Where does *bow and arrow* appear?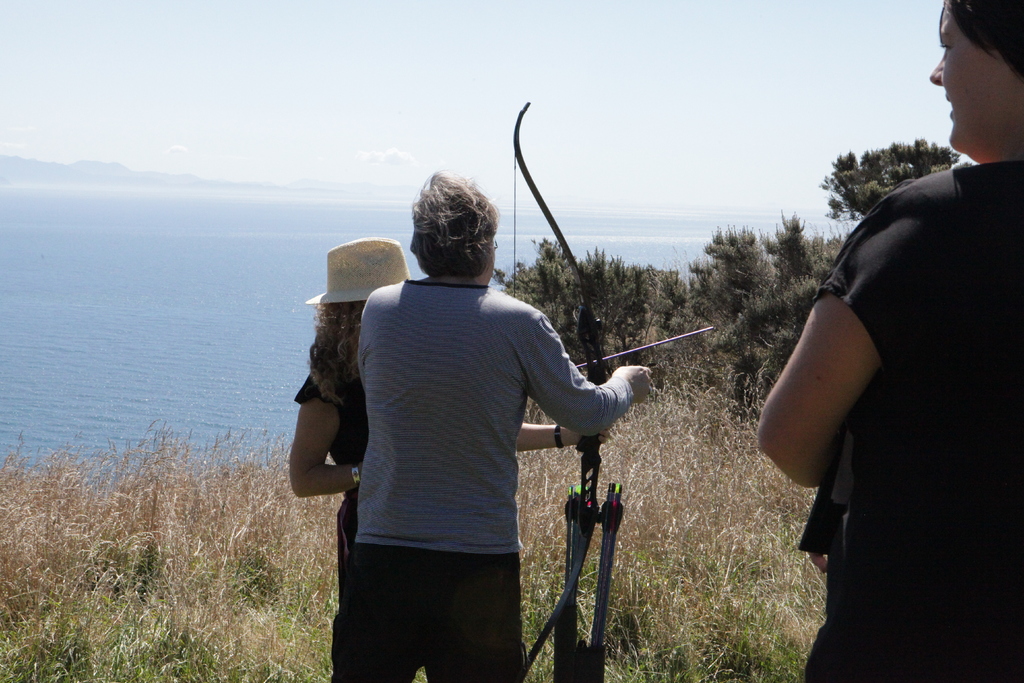
Appears at 566:327:714:370.
